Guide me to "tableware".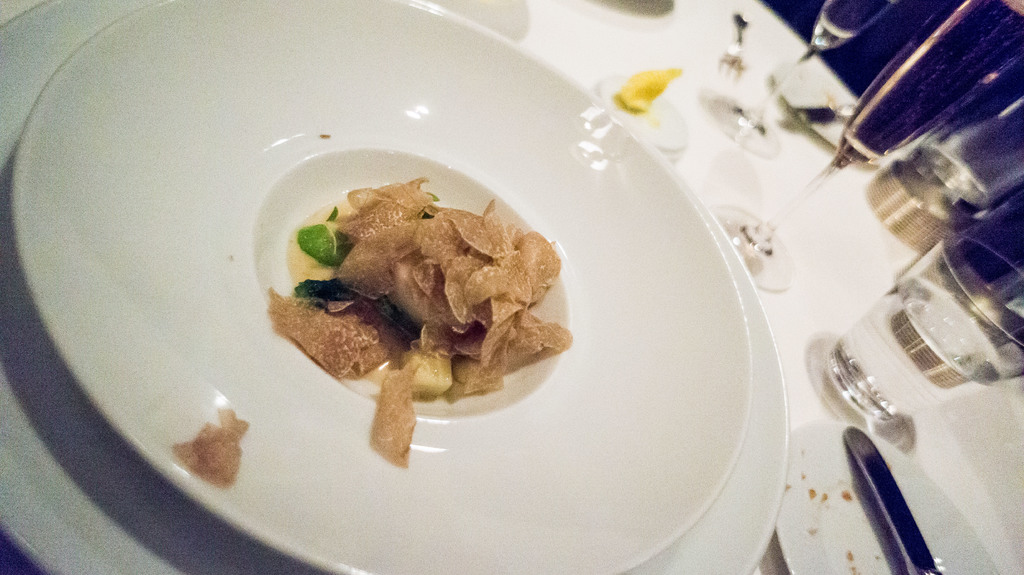
Guidance: <bbox>709, 0, 1023, 283</bbox>.
